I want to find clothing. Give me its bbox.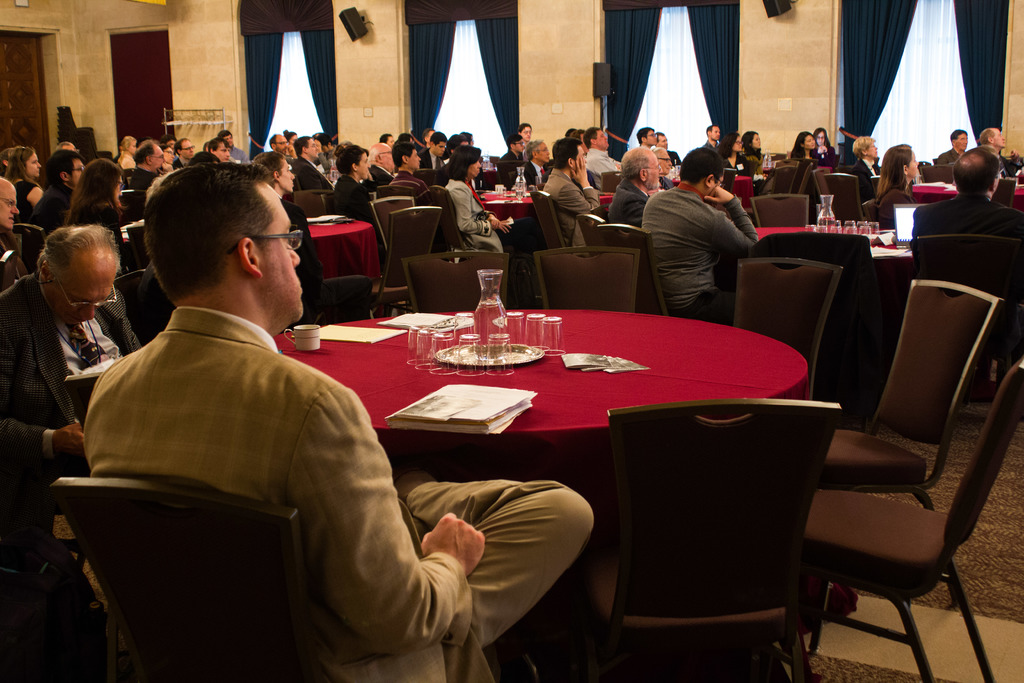
[x1=968, y1=128, x2=1015, y2=174].
